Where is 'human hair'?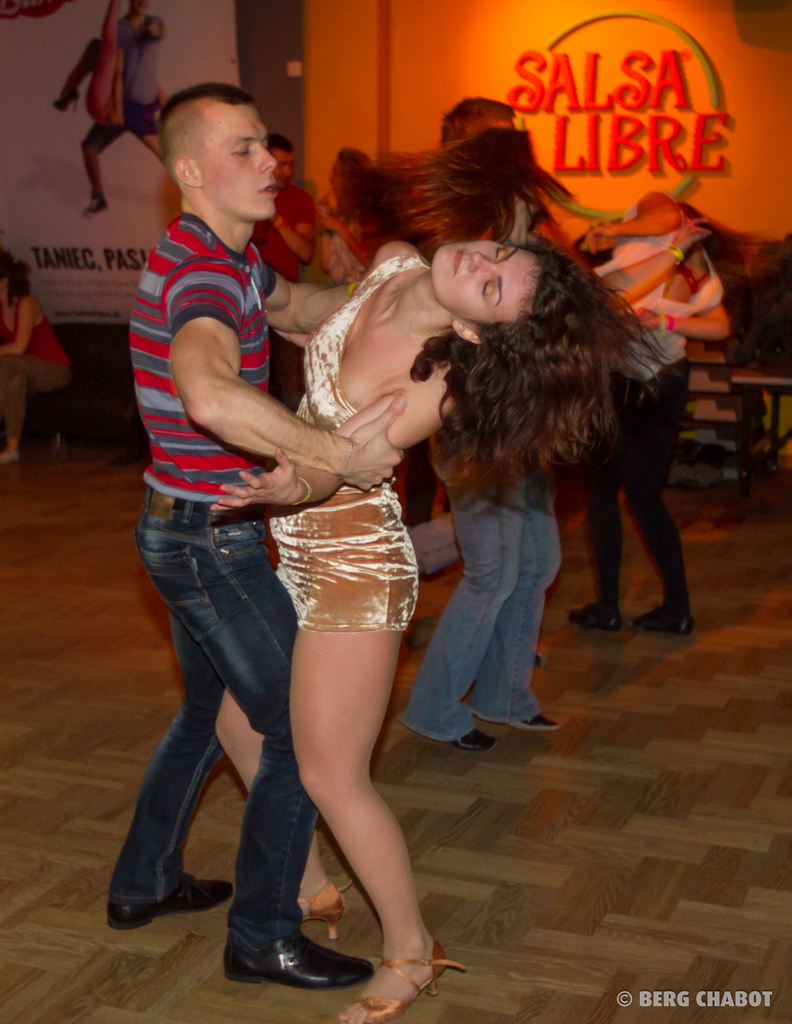
Rect(438, 95, 520, 149).
